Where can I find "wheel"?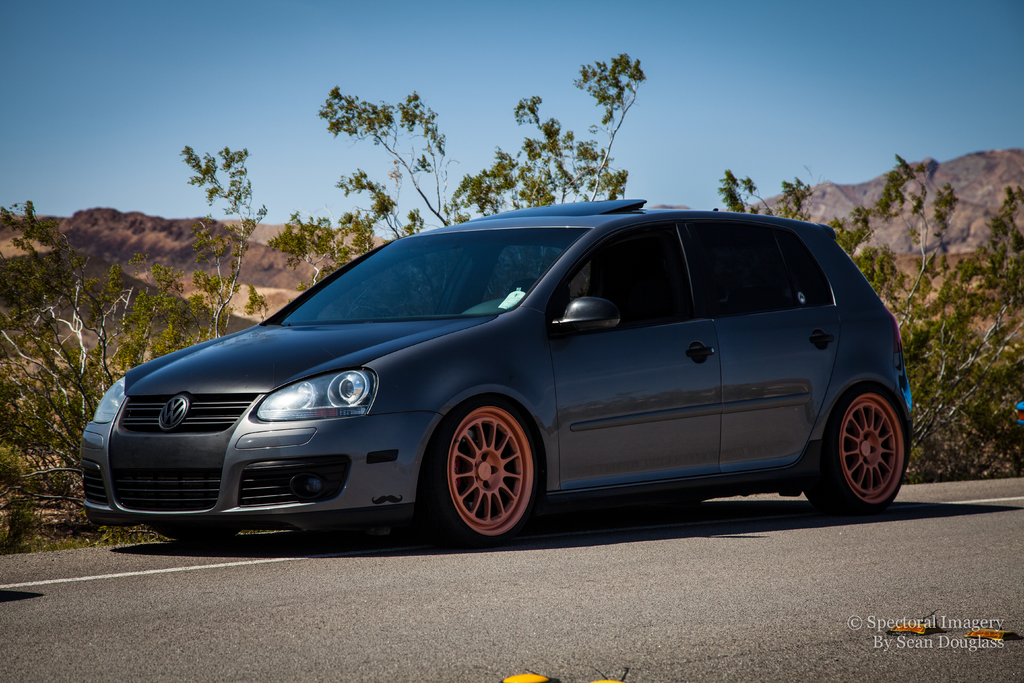
You can find it at 147,523,245,544.
